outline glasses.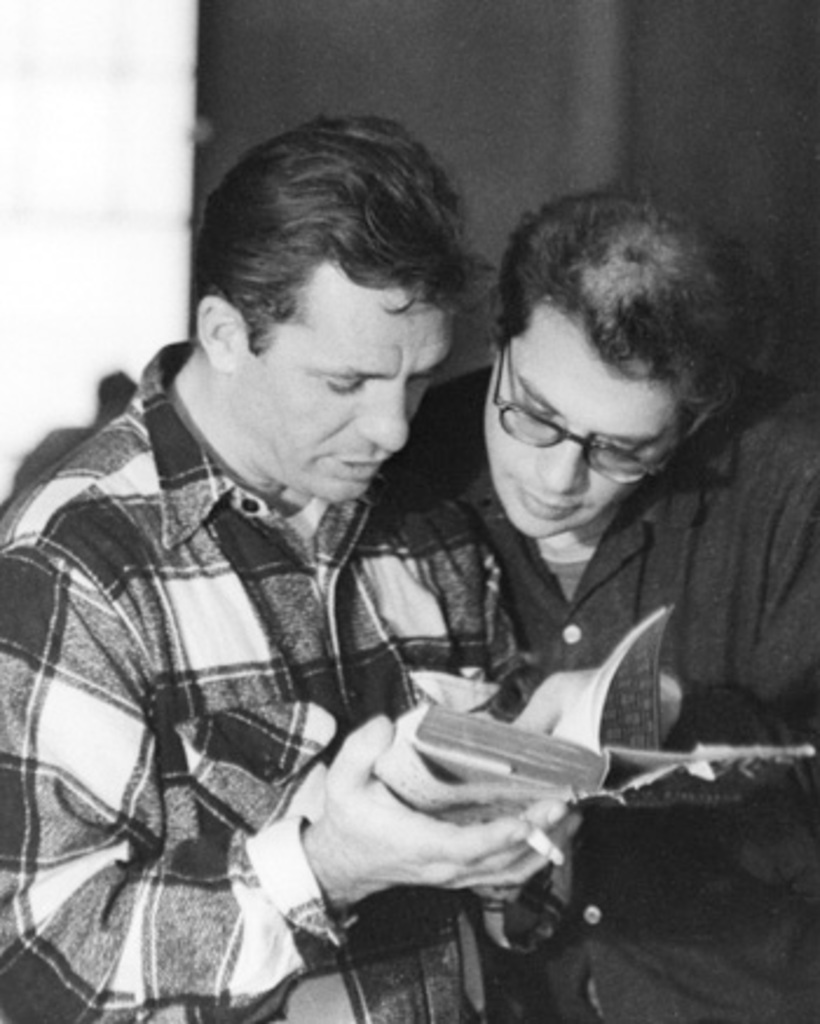
Outline: <bbox>478, 349, 717, 464</bbox>.
